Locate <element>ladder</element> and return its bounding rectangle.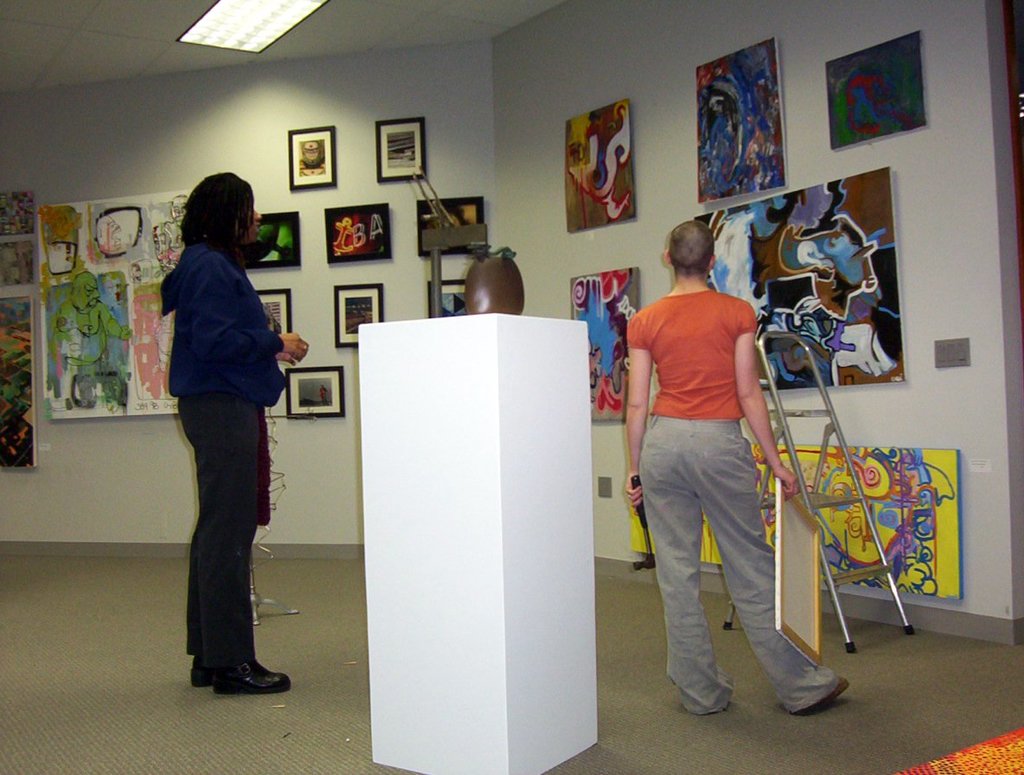
bbox=[720, 330, 918, 656].
